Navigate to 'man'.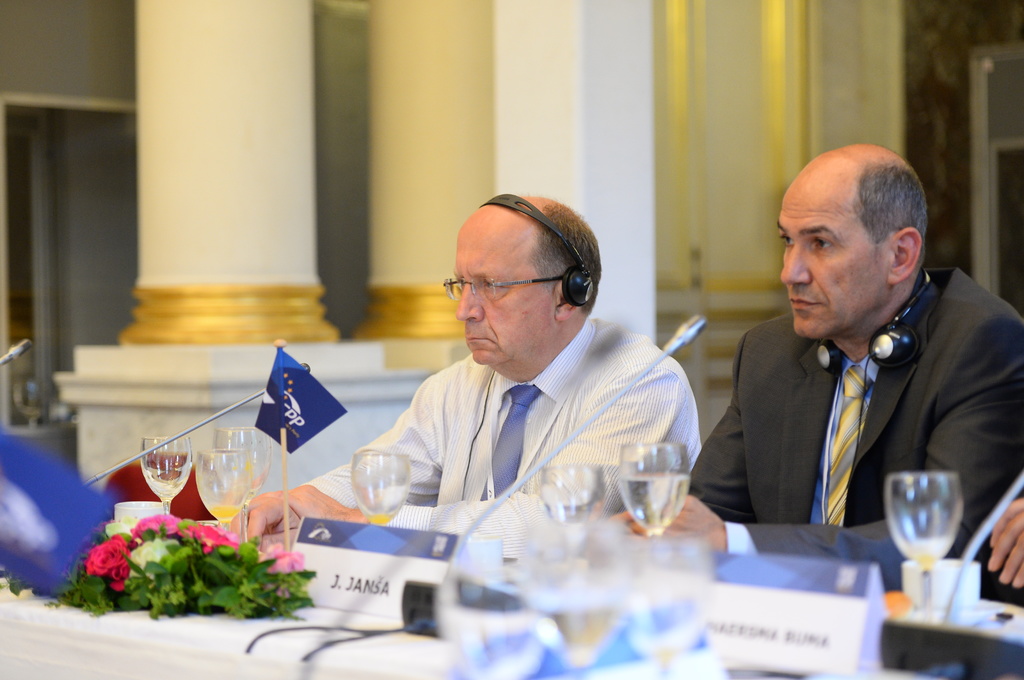
Navigation target: [left=227, top=197, right=703, bottom=547].
